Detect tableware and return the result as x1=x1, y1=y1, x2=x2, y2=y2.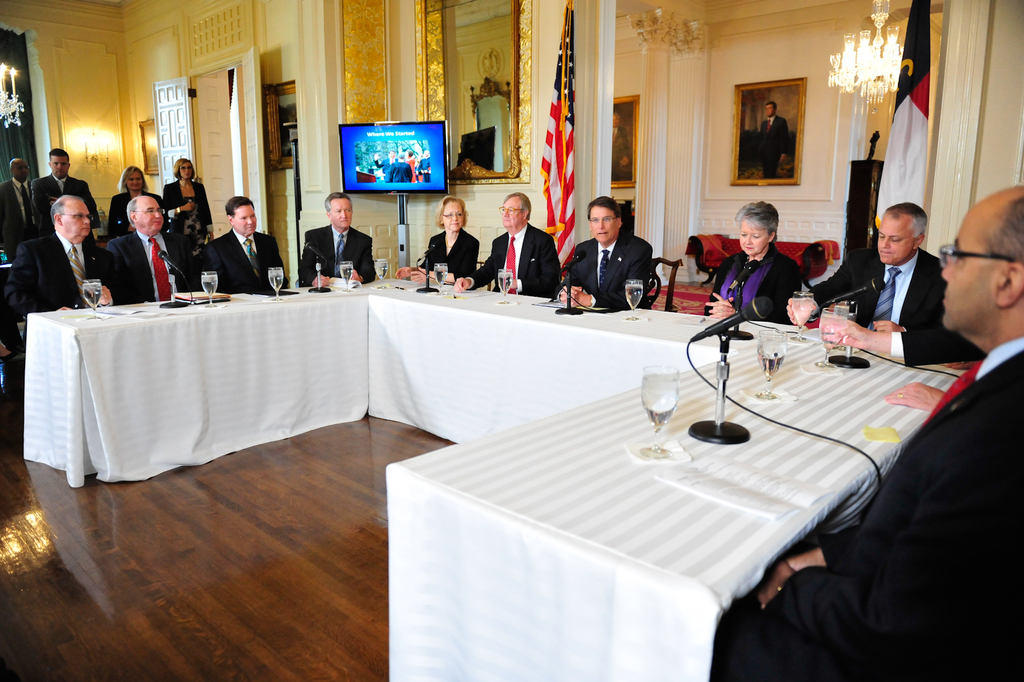
x1=836, y1=303, x2=860, y2=352.
